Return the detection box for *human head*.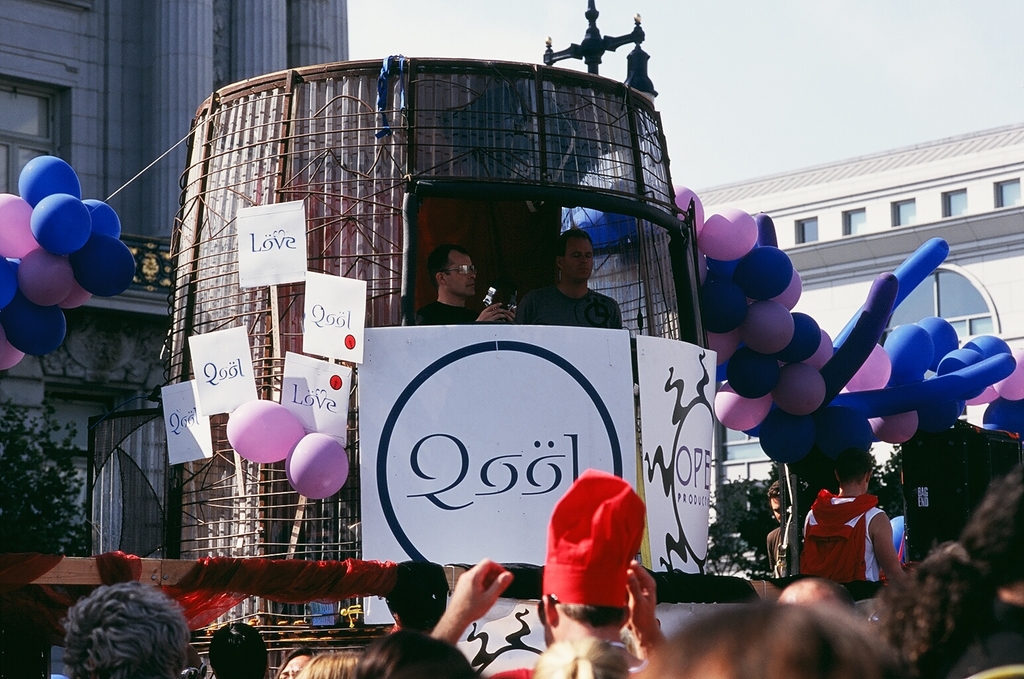
778:577:854:605.
